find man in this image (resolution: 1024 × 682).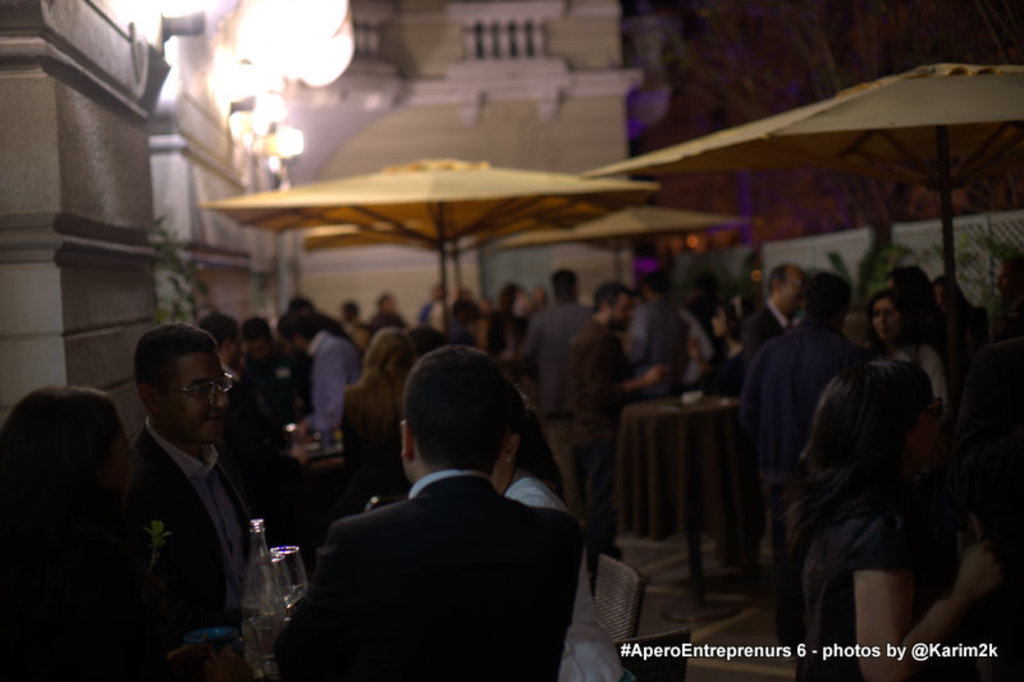
93, 311, 302, 659.
